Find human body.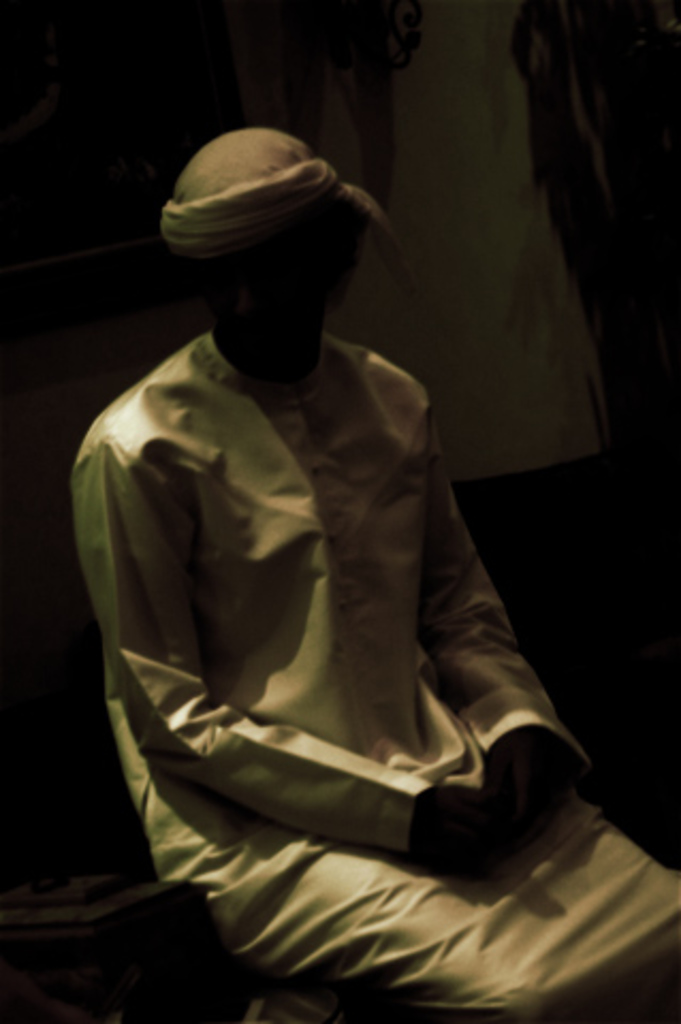
x1=43, y1=105, x2=600, y2=1023.
